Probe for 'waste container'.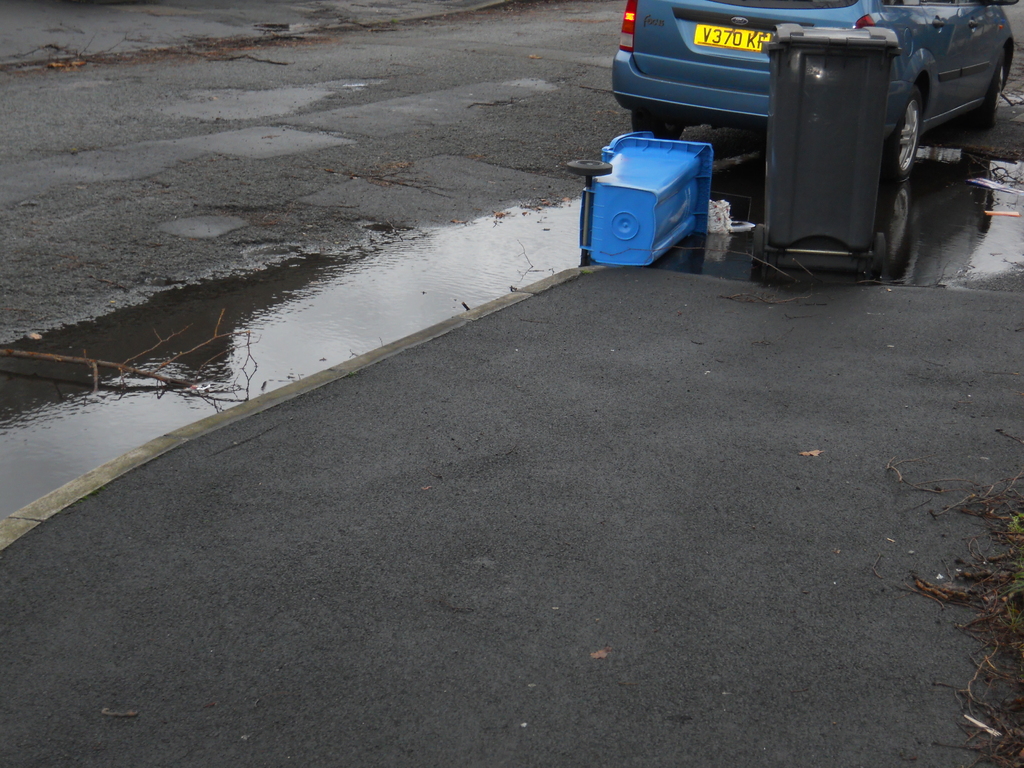
Probe result: left=755, top=20, right=899, bottom=275.
